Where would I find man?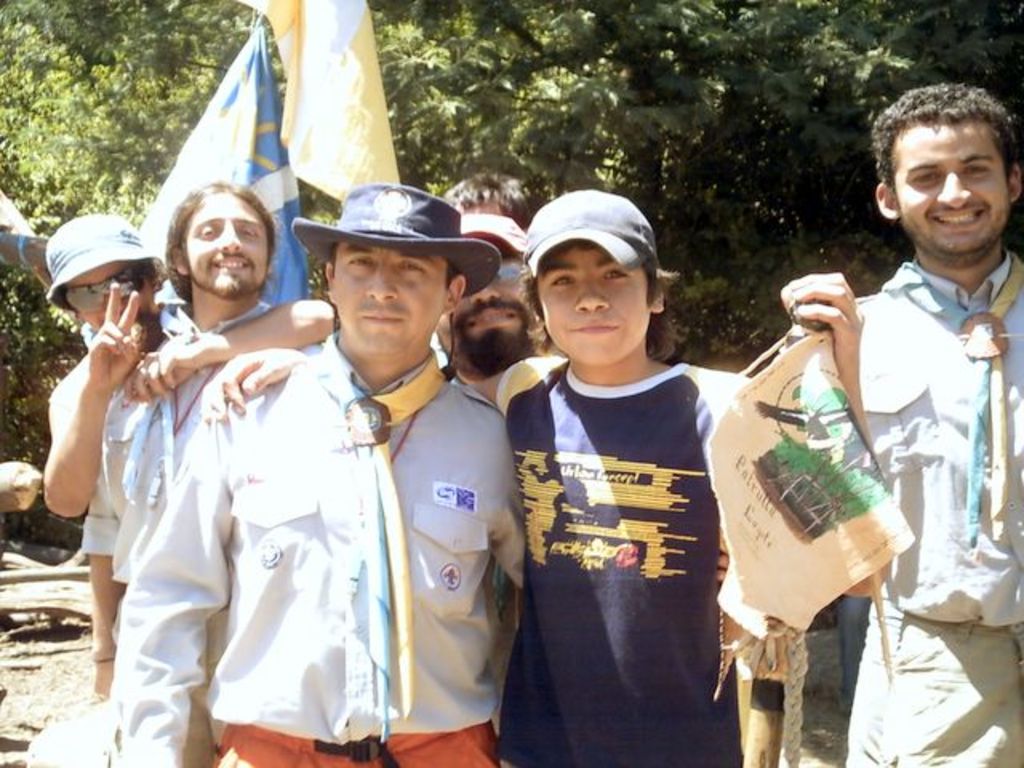
At detection(797, 82, 1016, 702).
